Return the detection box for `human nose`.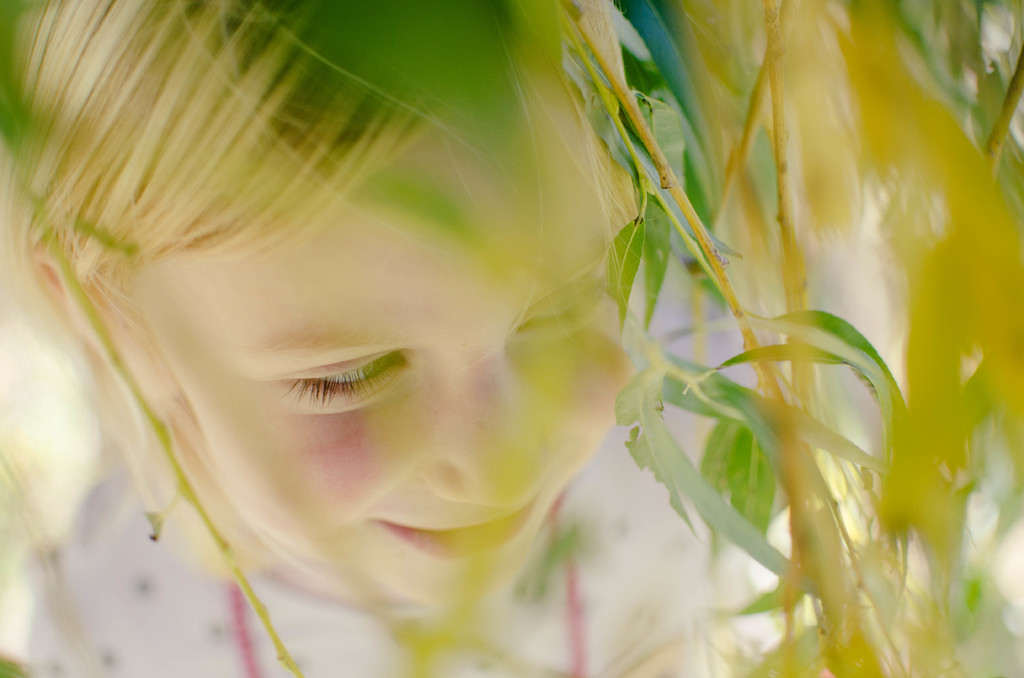
crop(419, 361, 564, 509).
